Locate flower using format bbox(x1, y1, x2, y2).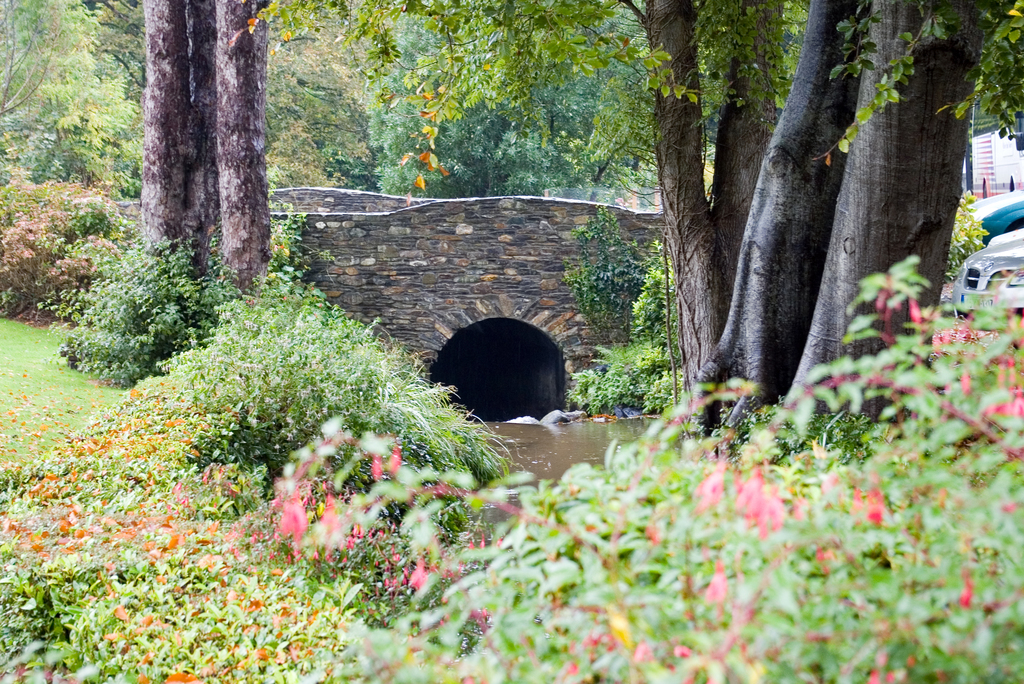
bbox(403, 555, 433, 590).
